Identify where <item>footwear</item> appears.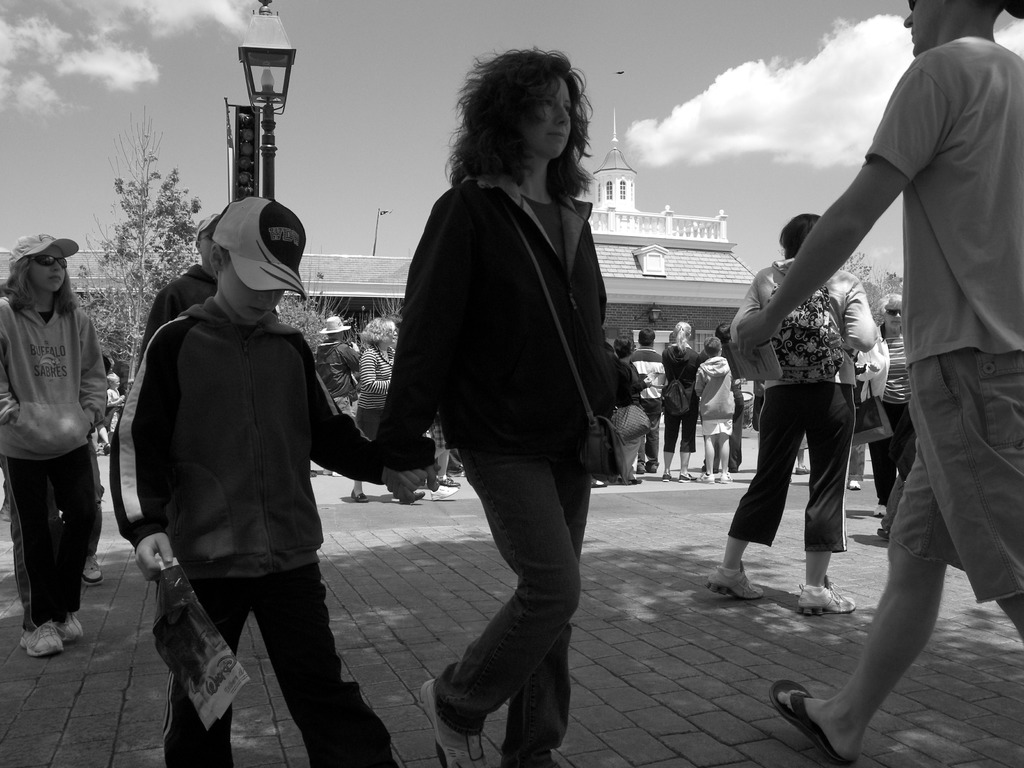
Appears at 796, 576, 859, 618.
